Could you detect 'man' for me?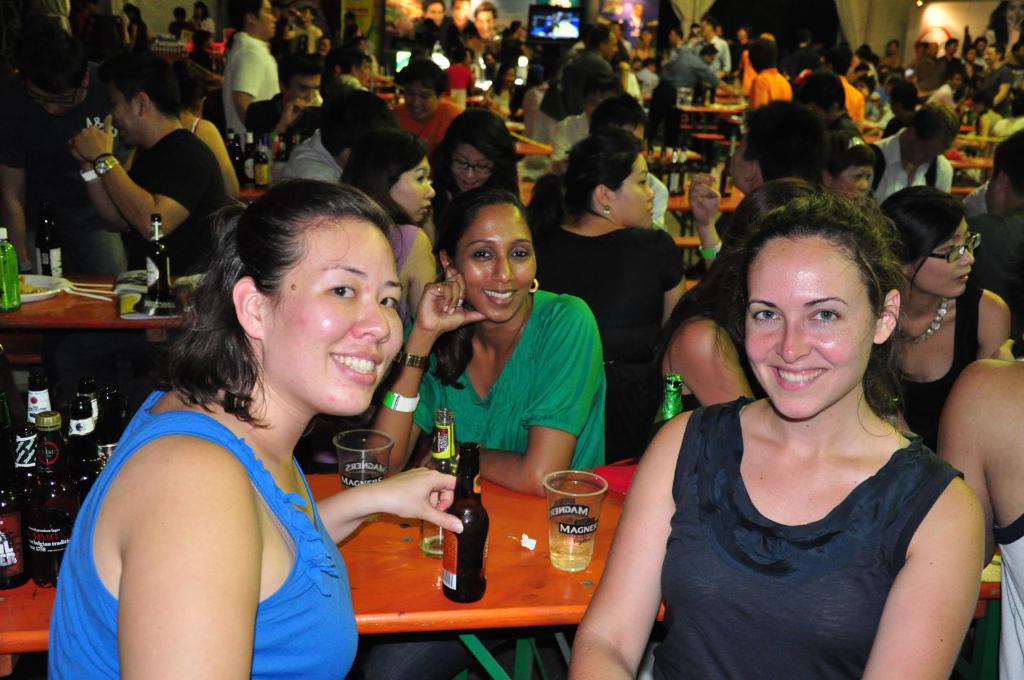
Detection result: pyautogui.locateOnScreen(67, 45, 227, 280).
